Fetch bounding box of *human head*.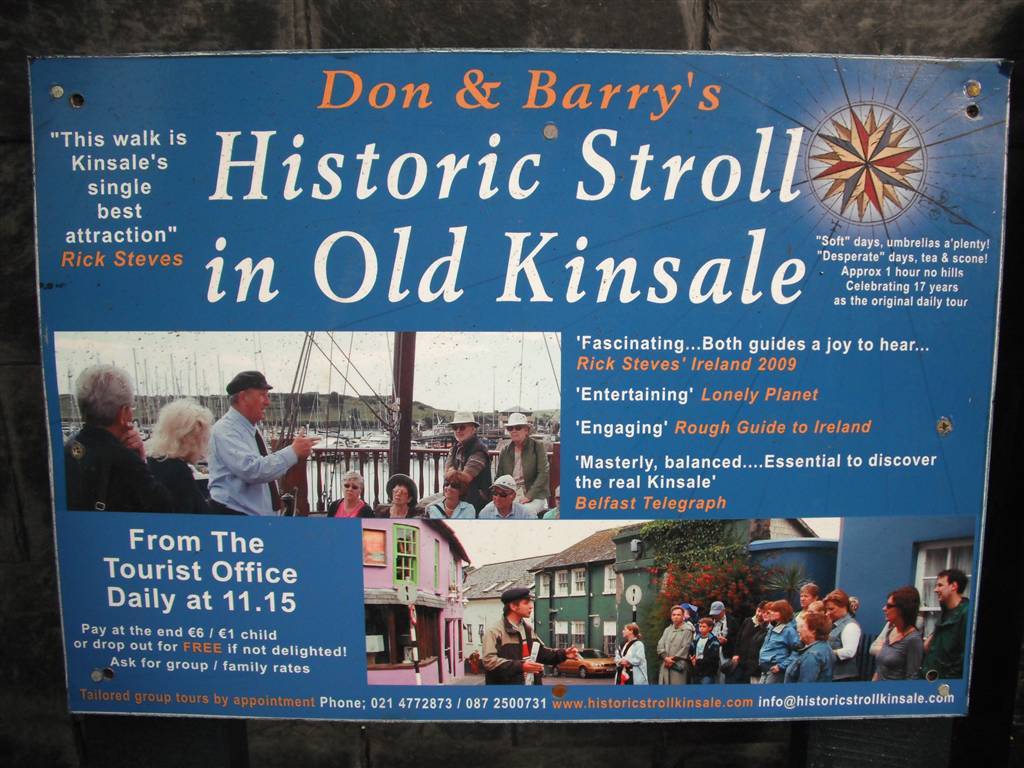
Bbox: <box>666,604,688,626</box>.
